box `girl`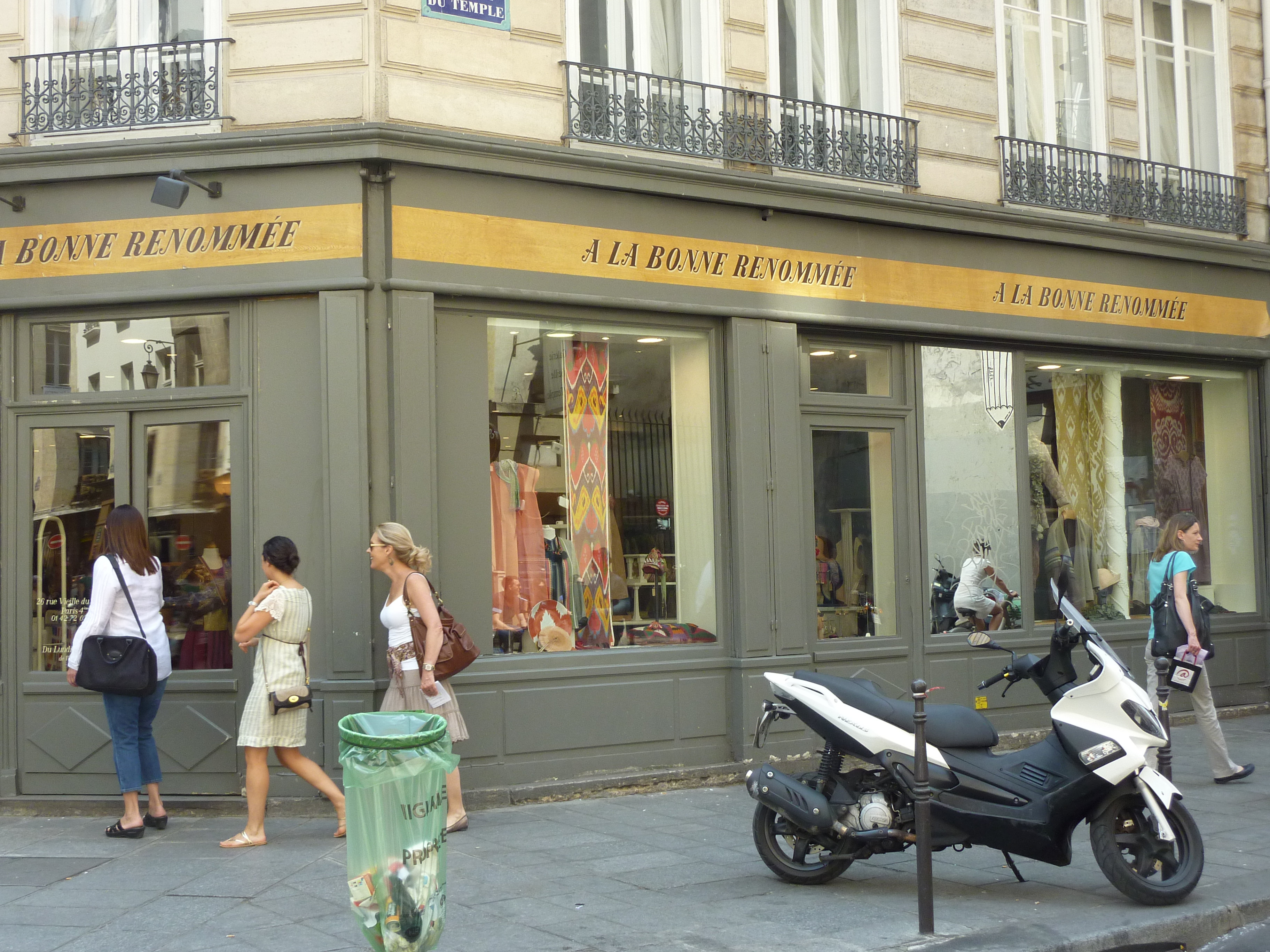
[81,183,123,293]
